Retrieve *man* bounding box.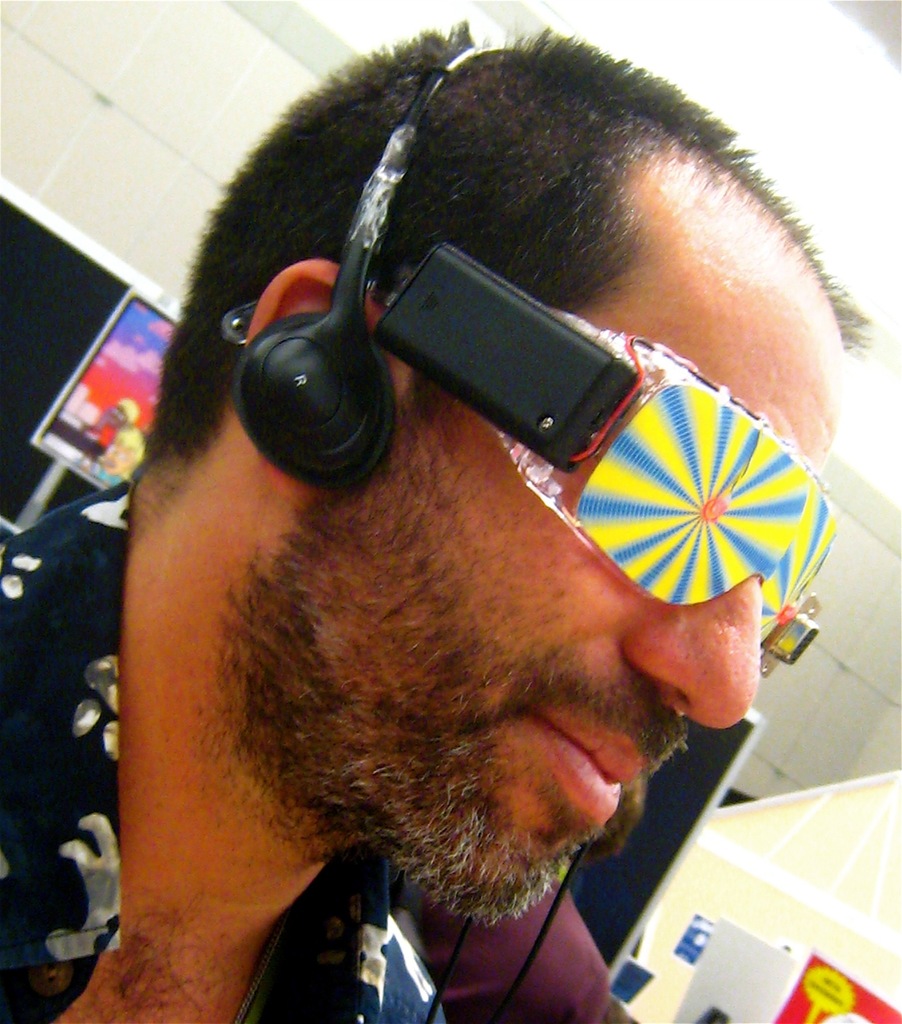
Bounding box: locate(0, 0, 901, 1020).
